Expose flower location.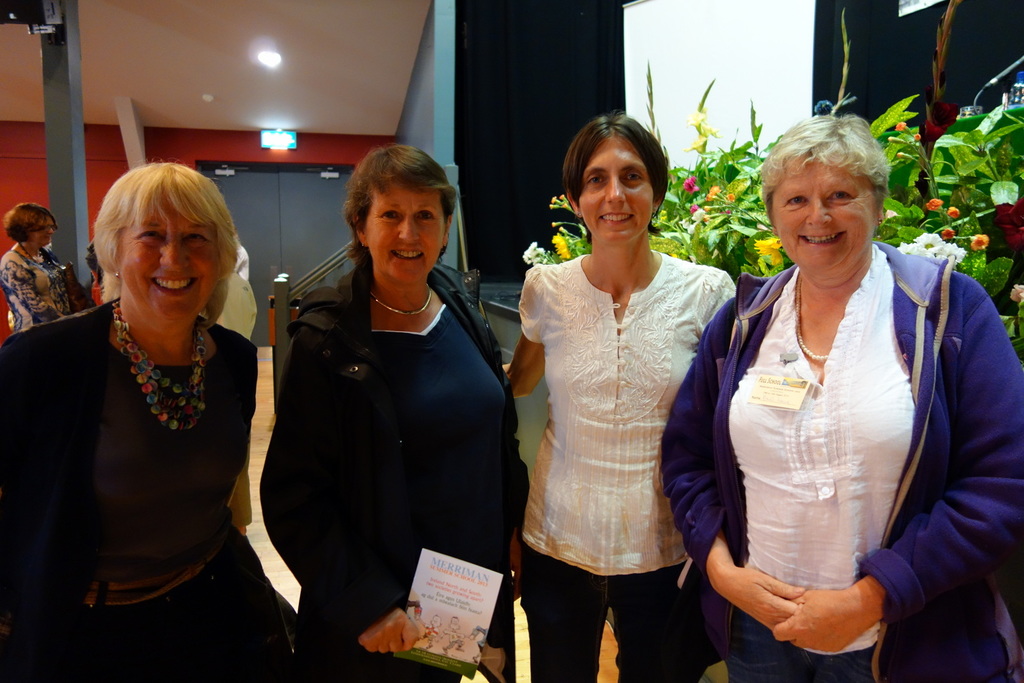
Exposed at (971,234,991,249).
